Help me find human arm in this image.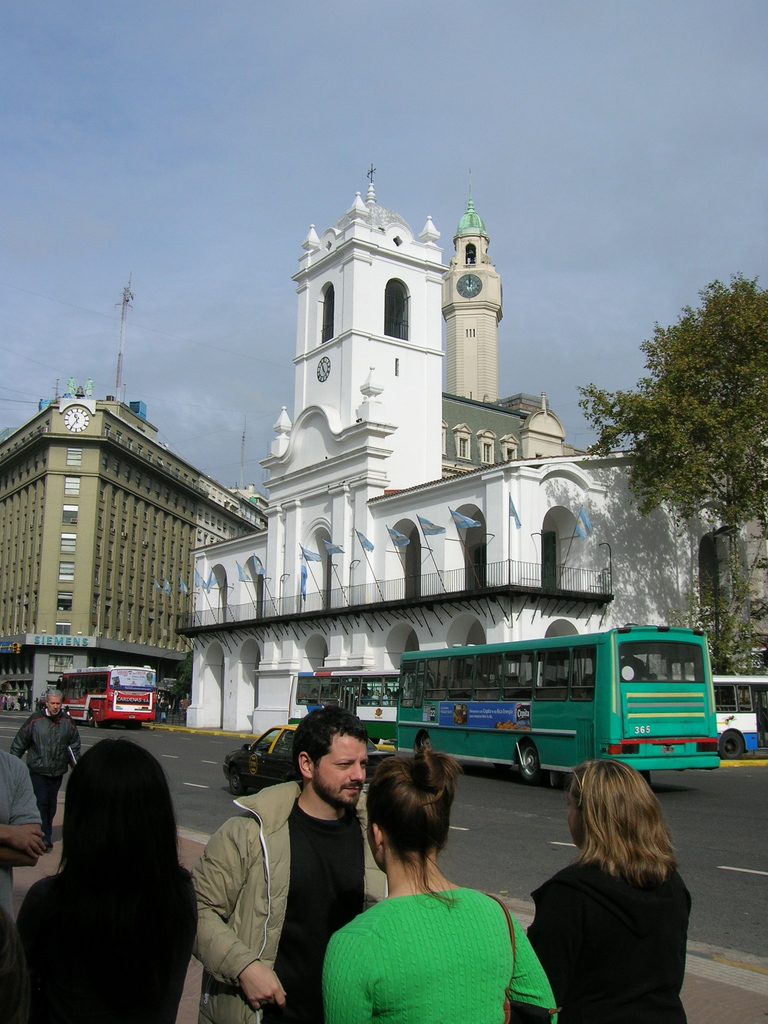
Found it: (319, 931, 381, 1023).
